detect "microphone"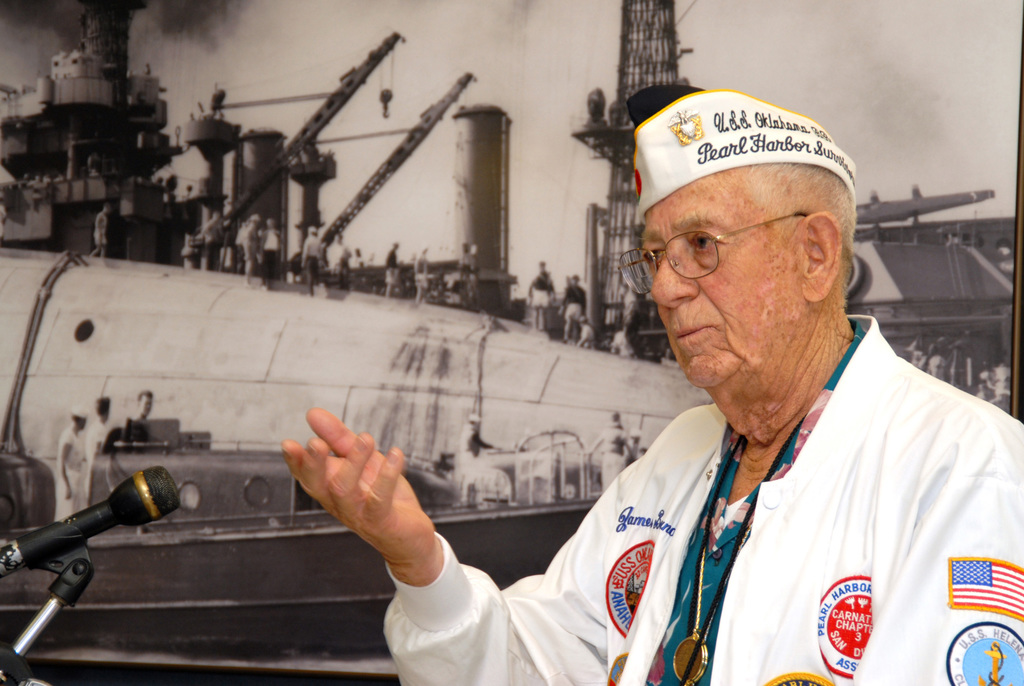
[left=0, top=455, right=191, bottom=622]
